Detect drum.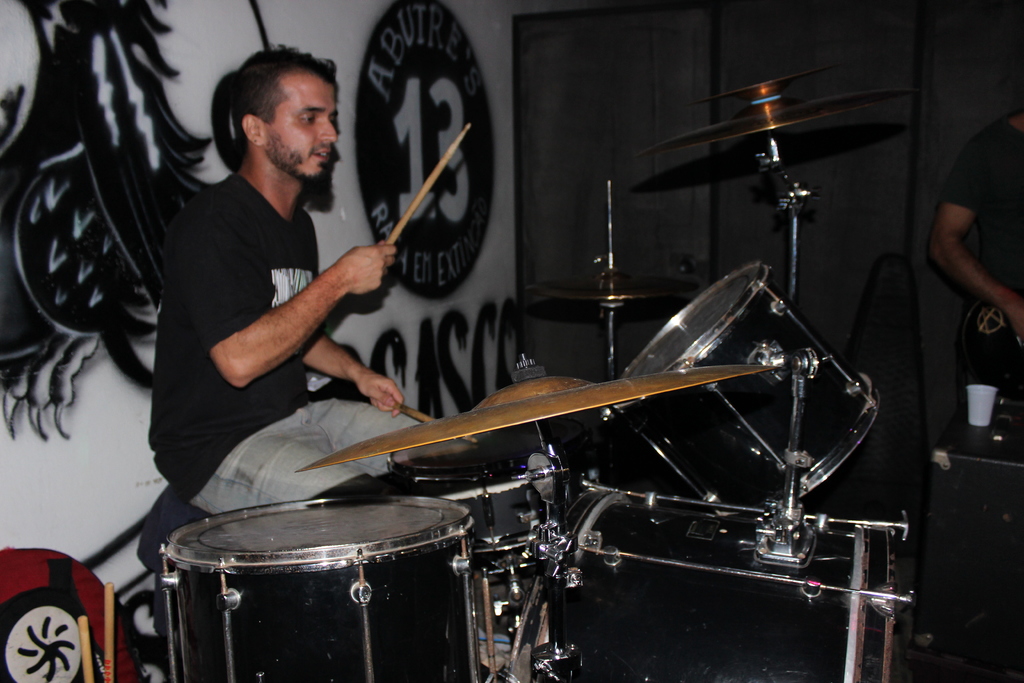
Detected at 165:495:471:682.
